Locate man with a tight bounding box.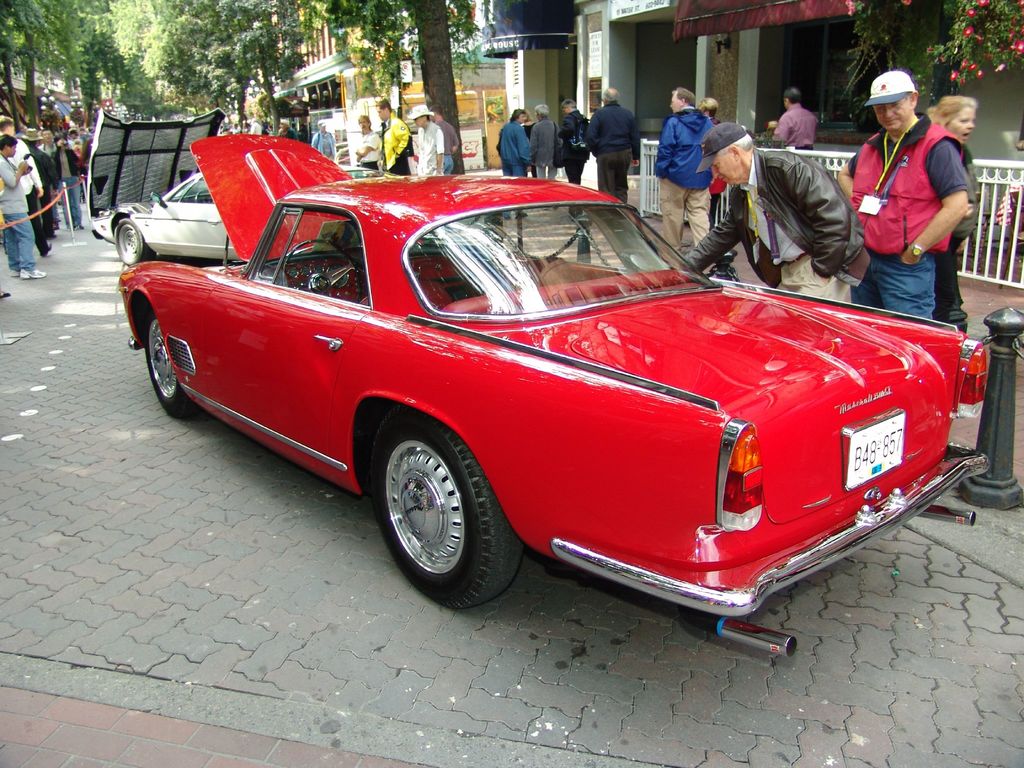
<box>687,121,871,303</box>.
